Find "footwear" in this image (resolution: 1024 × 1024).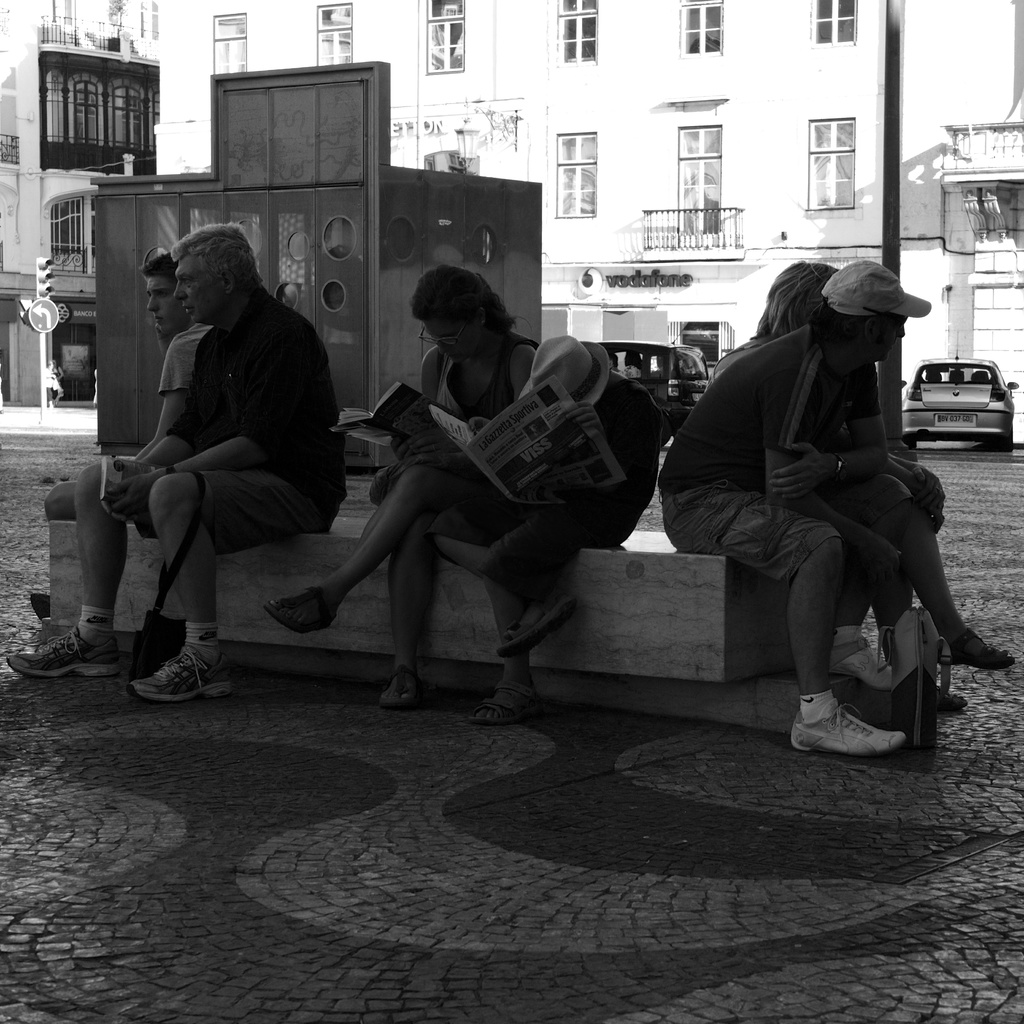
(121, 639, 235, 696).
